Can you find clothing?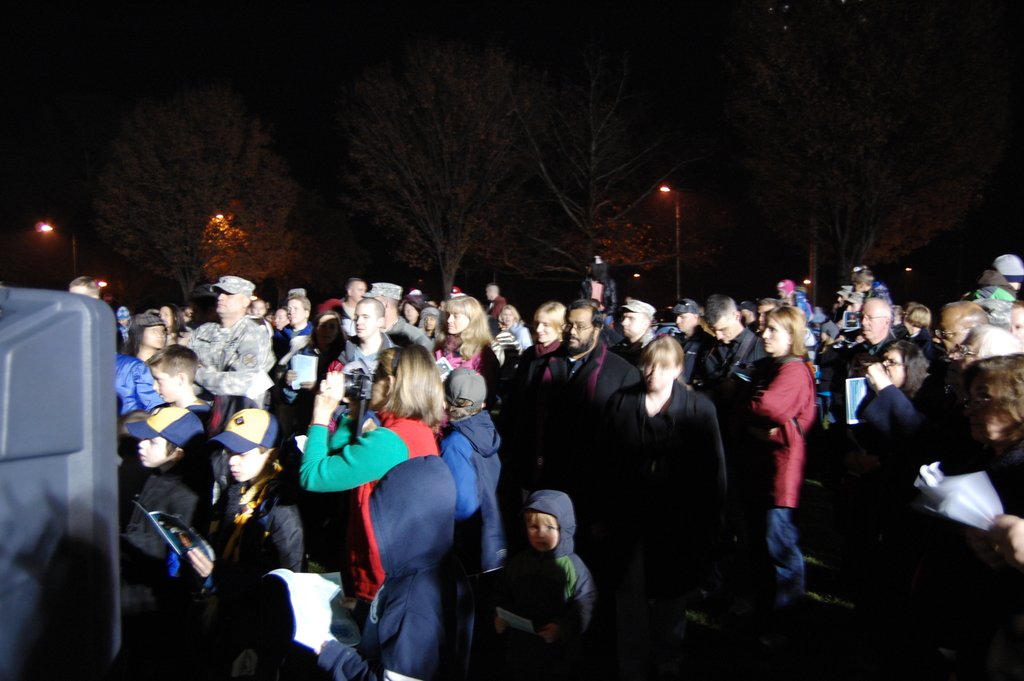
Yes, bounding box: <box>308,456,457,680</box>.
